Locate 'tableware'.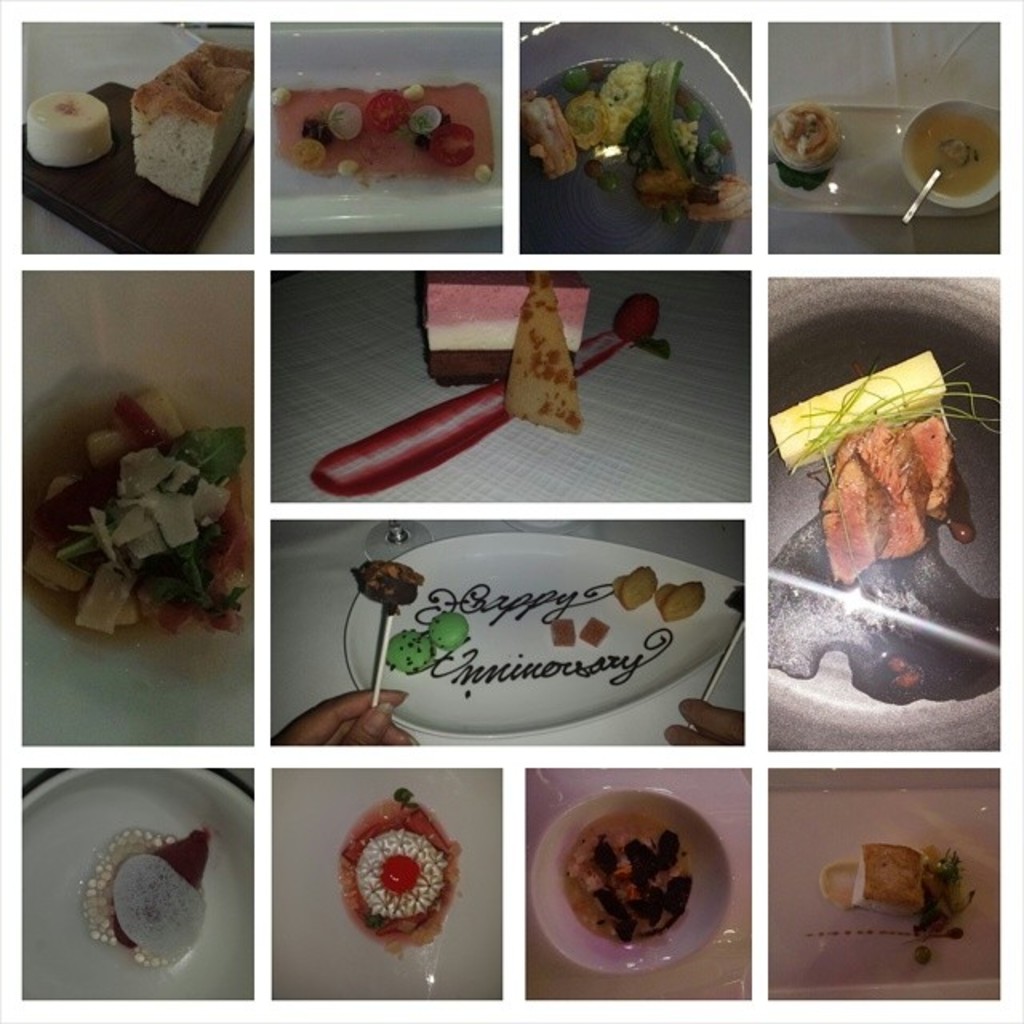
Bounding box: <box>24,771,253,997</box>.
